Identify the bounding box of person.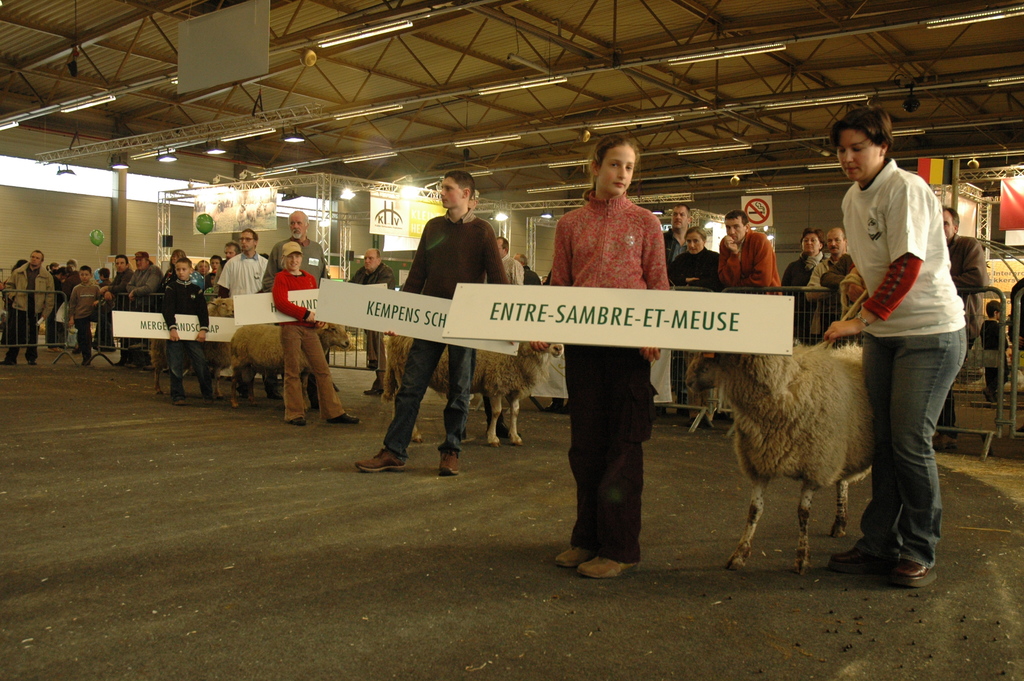
pyautogui.locateOnScreen(803, 226, 861, 347).
